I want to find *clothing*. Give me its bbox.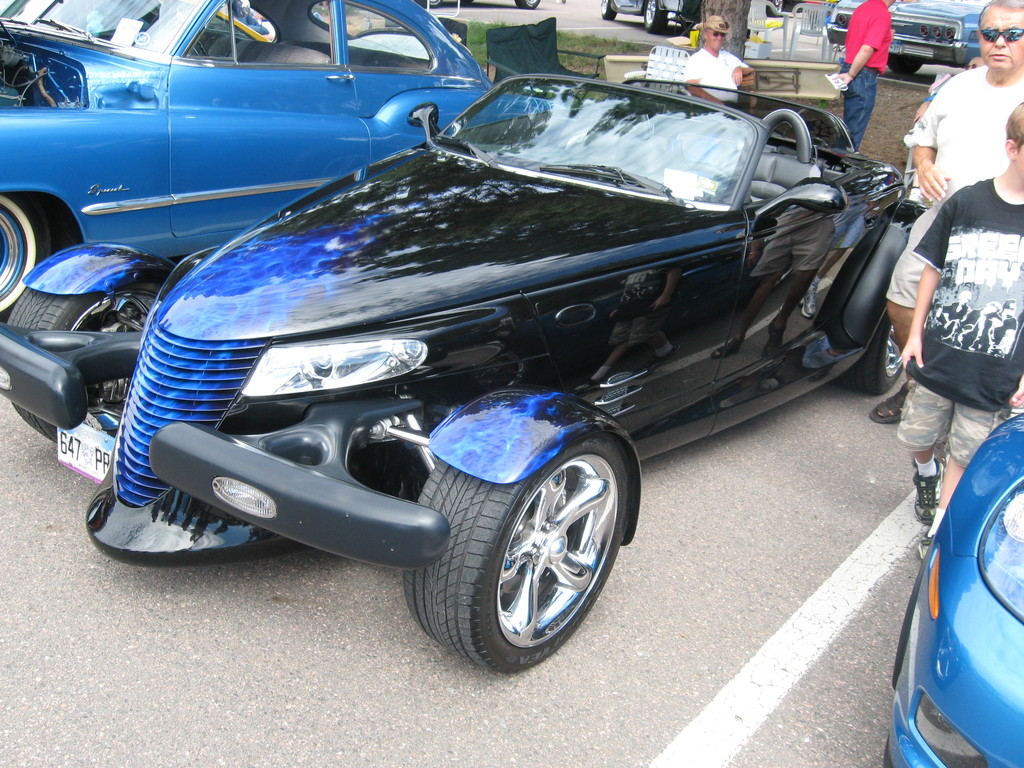
<region>685, 52, 746, 107</region>.
